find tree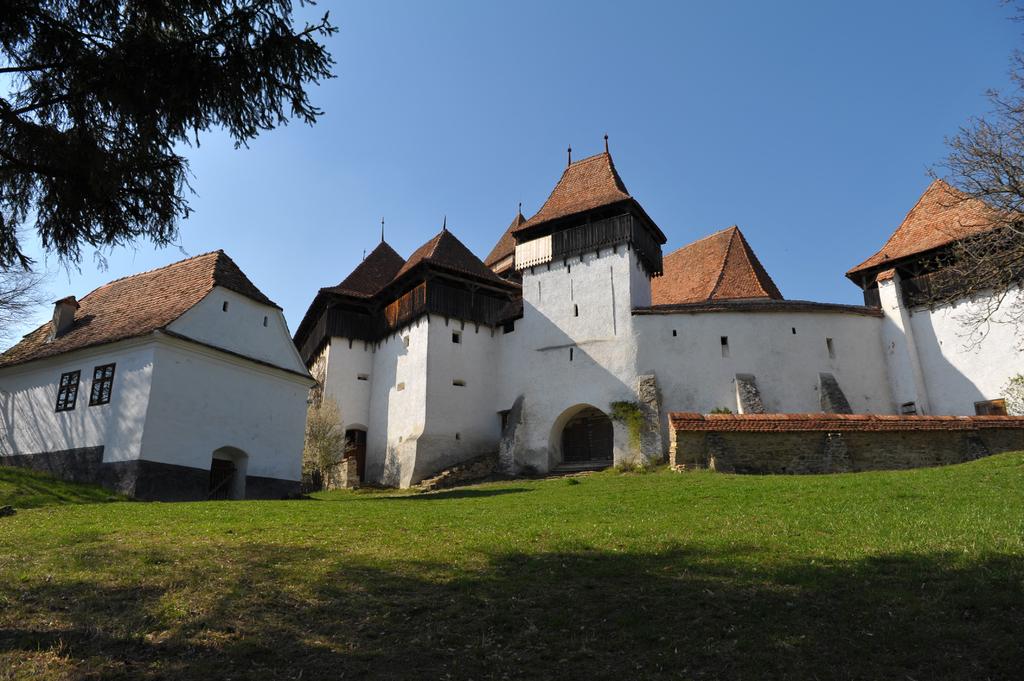
locate(911, 3, 1023, 405)
